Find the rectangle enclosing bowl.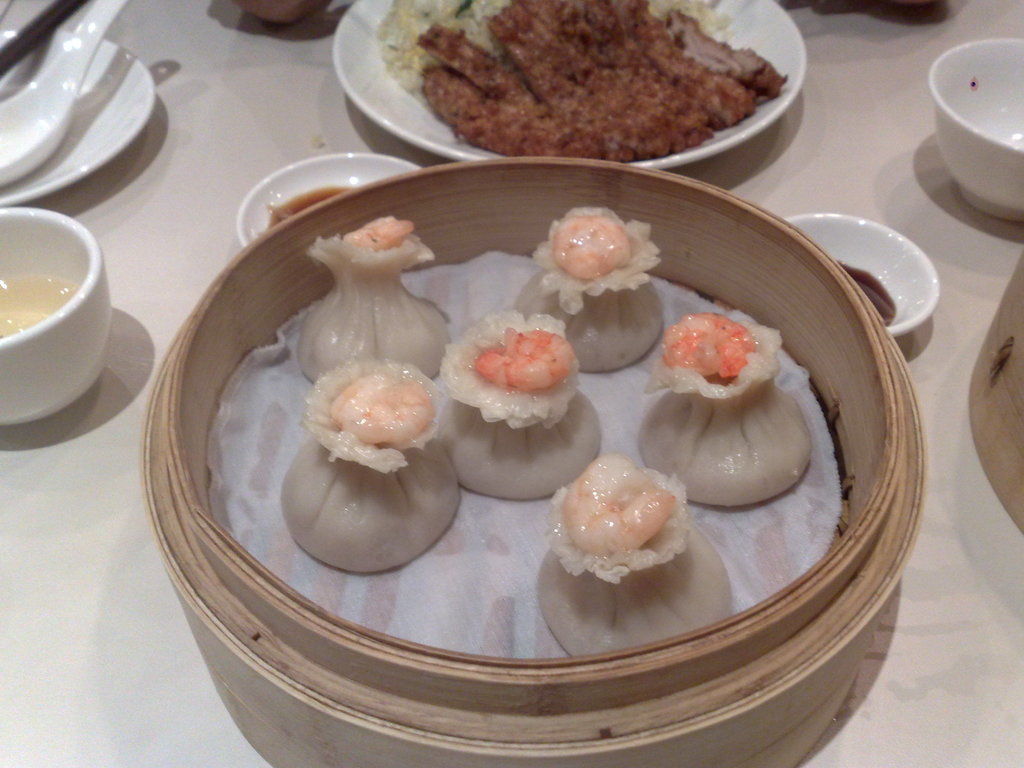
Rect(929, 40, 1023, 221).
